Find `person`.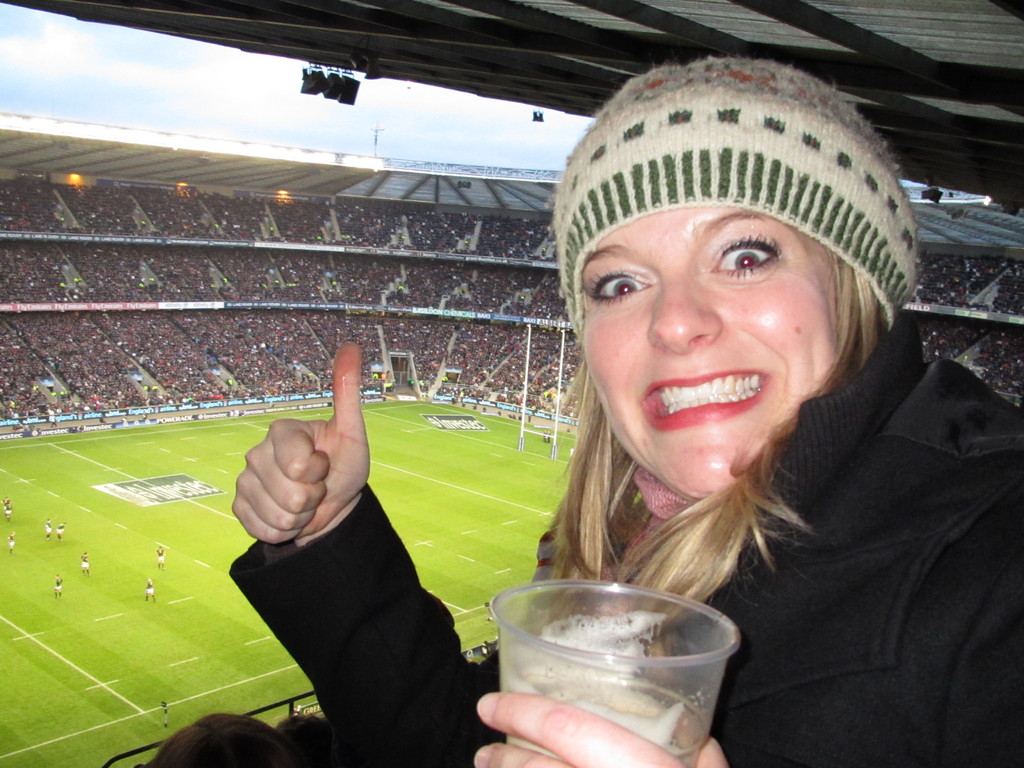
left=52, top=577, right=63, bottom=601.
